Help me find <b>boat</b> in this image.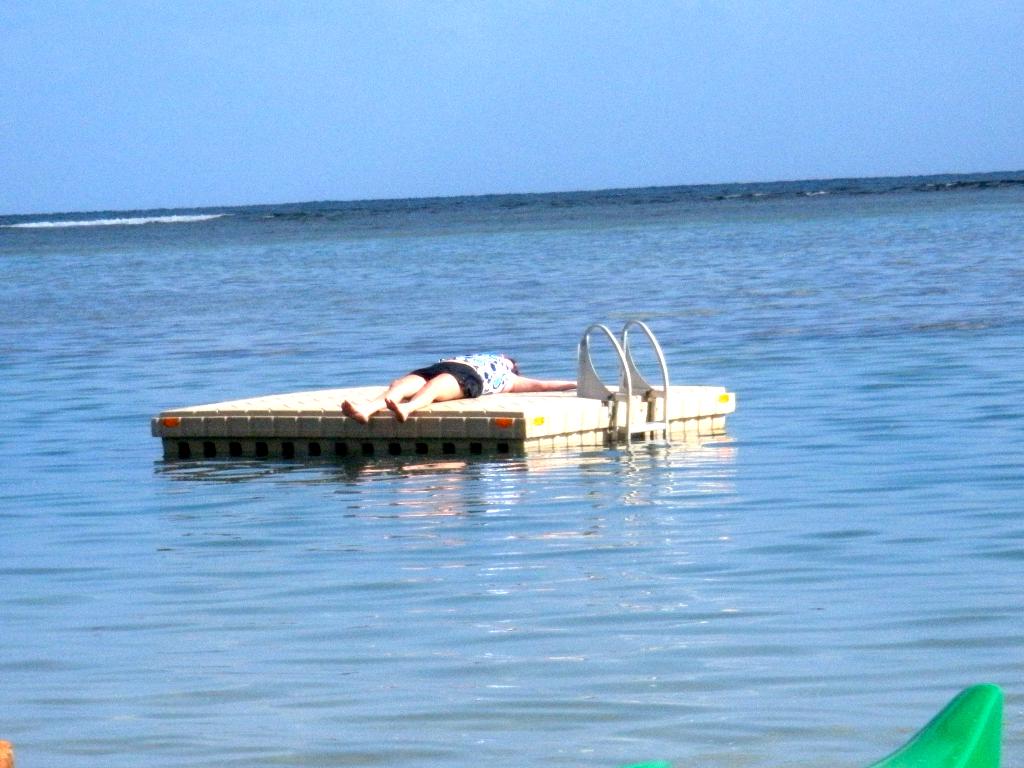
Found it: [x1=864, y1=677, x2=1009, y2=767].
